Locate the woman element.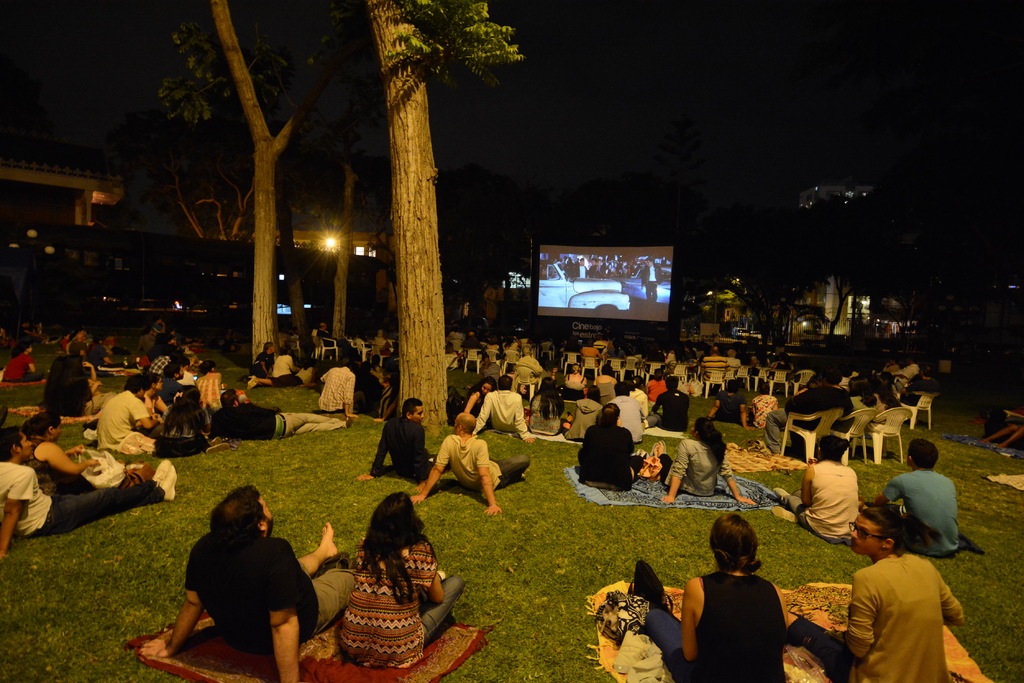
Element bbox: 625/520/778/682.
